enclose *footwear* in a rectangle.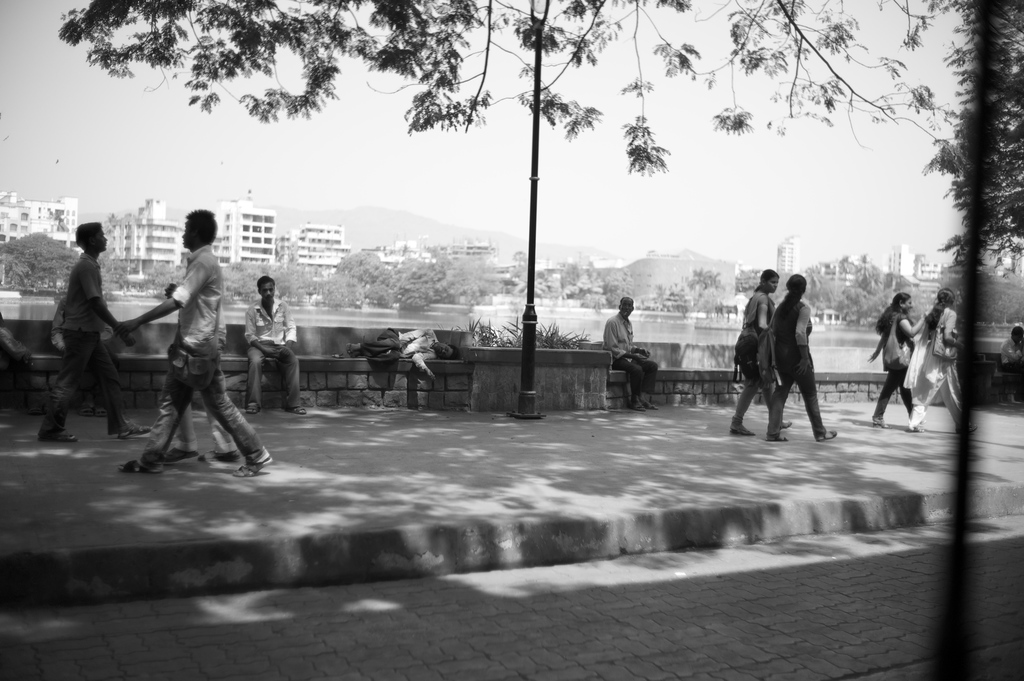
bbox(766, 436, 788, 445).
